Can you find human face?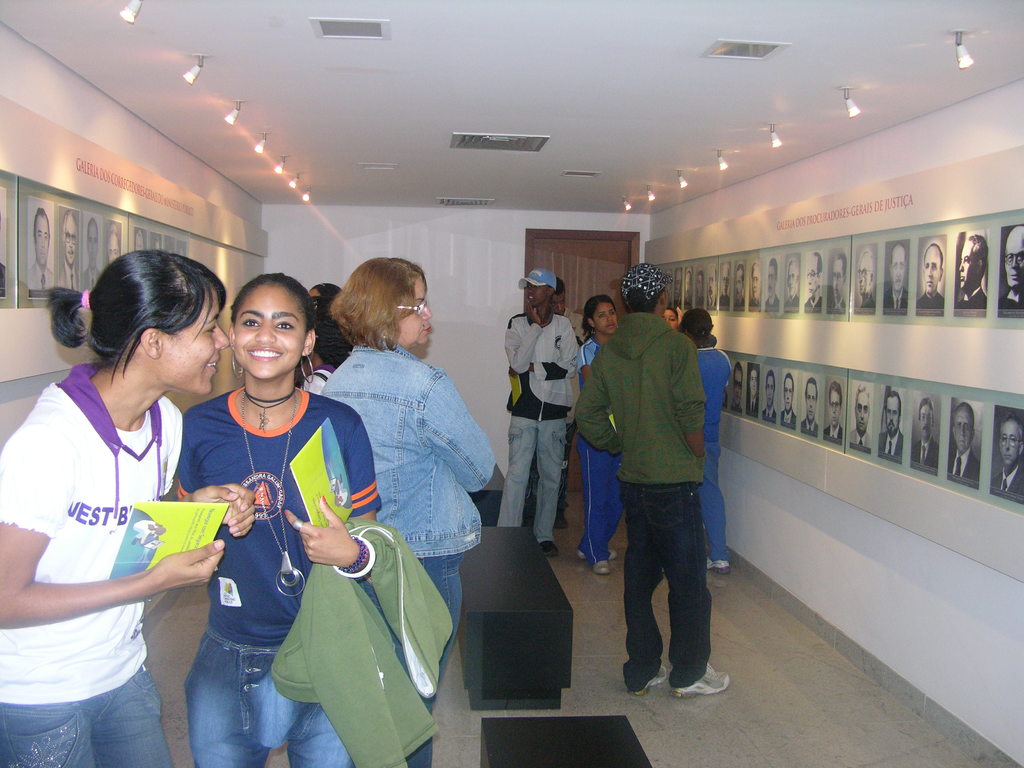
Yes, bounding box: 398:279:430:349.
